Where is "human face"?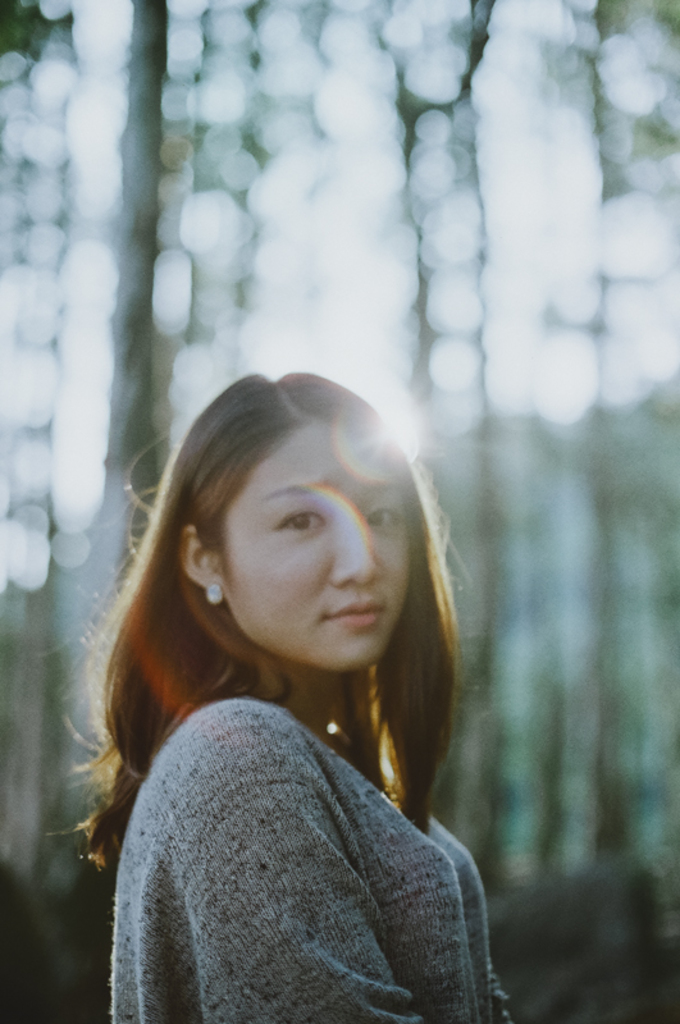
{"left": 222, "top": 412, "right": 416, "bottom": 669}.
